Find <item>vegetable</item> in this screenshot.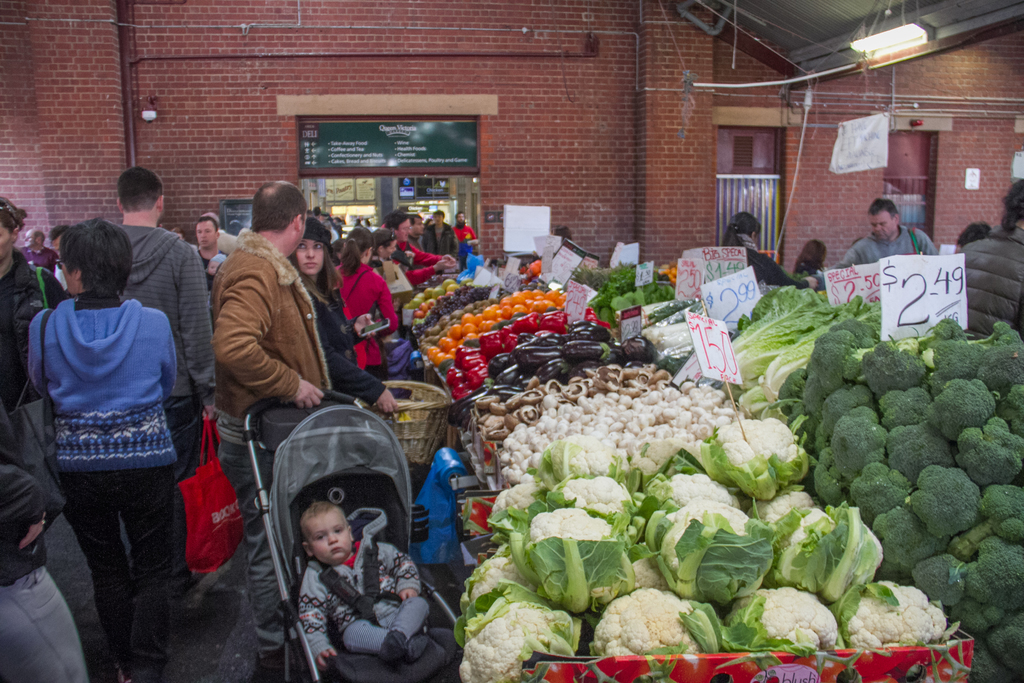
The bounding box for <item>vegetable</item> is Rect(708, 412, 815, 495).
